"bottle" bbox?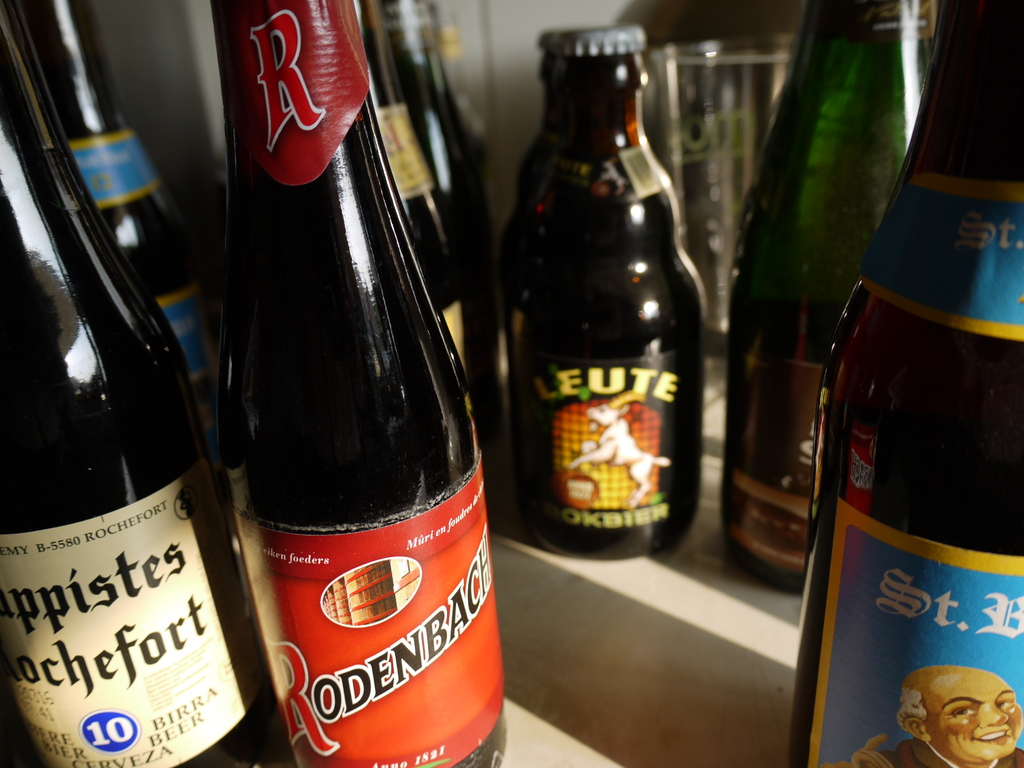
{"x1": 353, "y1": 0, "x2": 503, "y2": 483}
